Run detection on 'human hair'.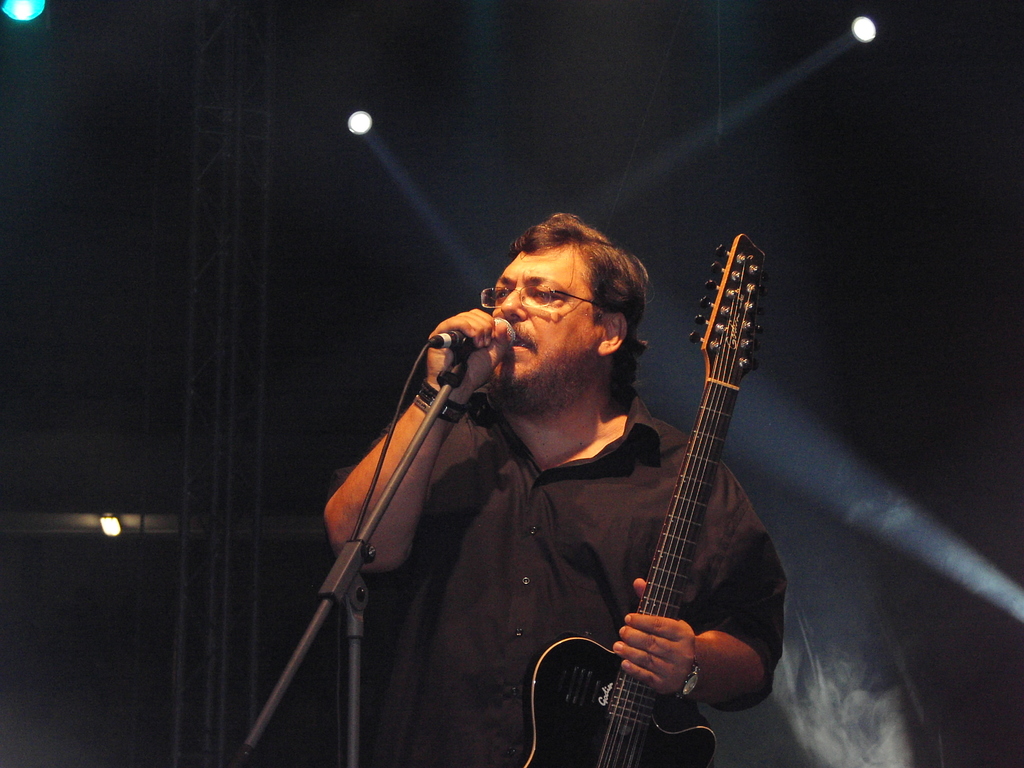
Result: (502, 211, 649, 403).
